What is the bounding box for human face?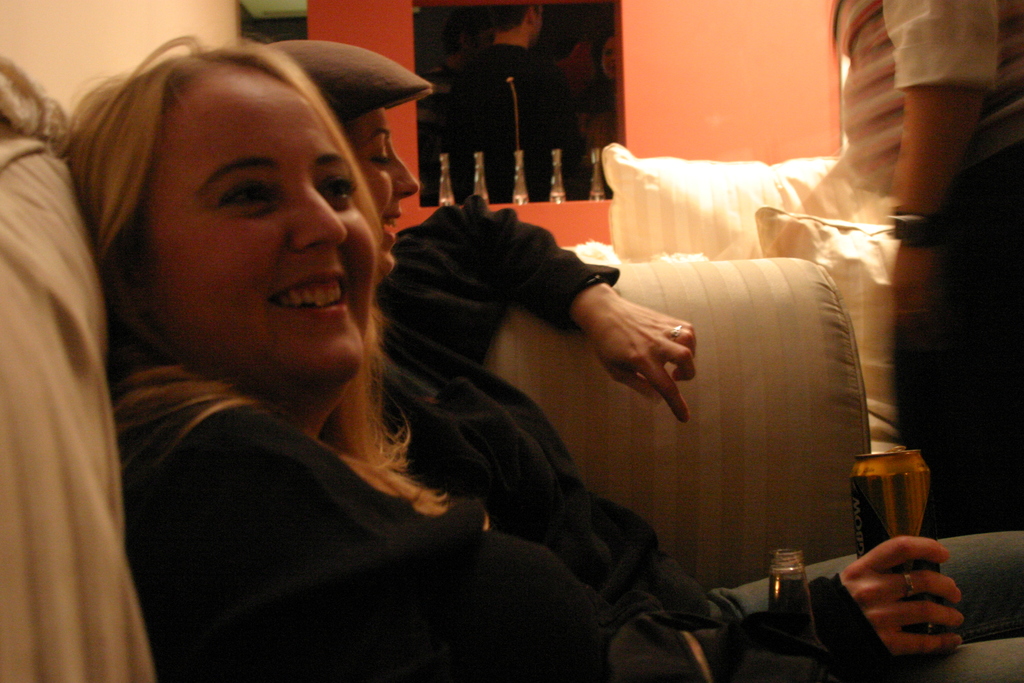
region(346, 110, 422, 293).
